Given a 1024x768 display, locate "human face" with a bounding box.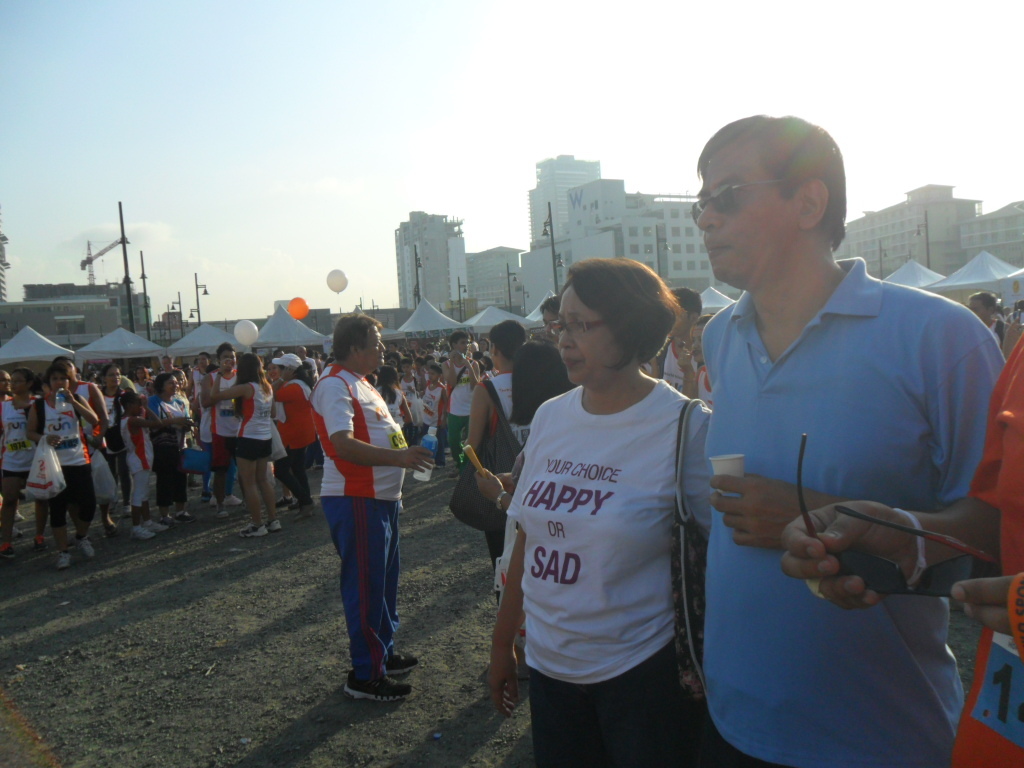
Located: [left=970, top=300, right=990, bottom=320].
